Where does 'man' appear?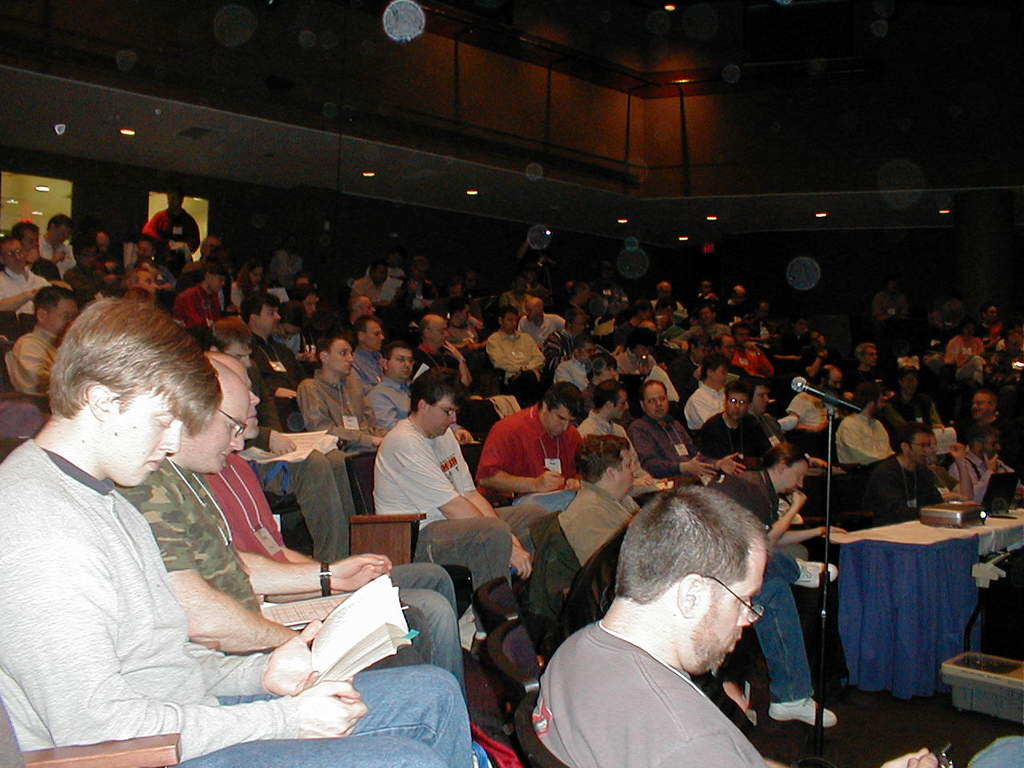
Appears at 628/377/758/495.
